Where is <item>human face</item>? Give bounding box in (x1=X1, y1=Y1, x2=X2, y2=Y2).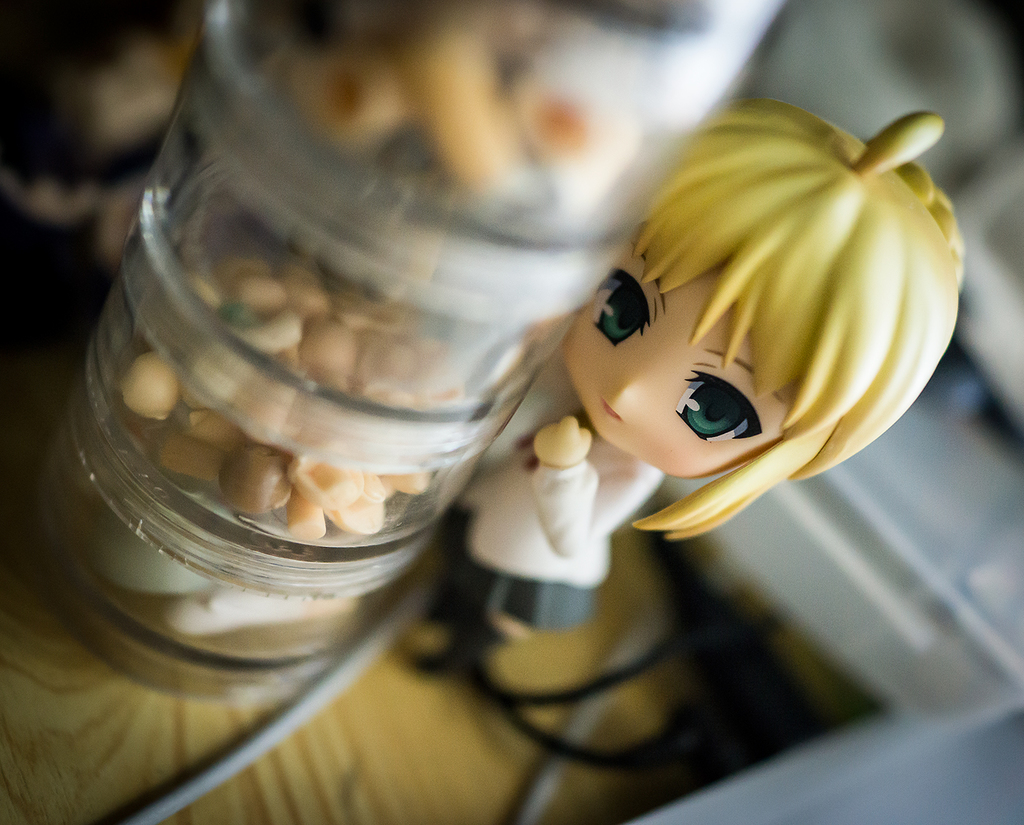
(x1=561, y1=235, x2=793, y2=477).
